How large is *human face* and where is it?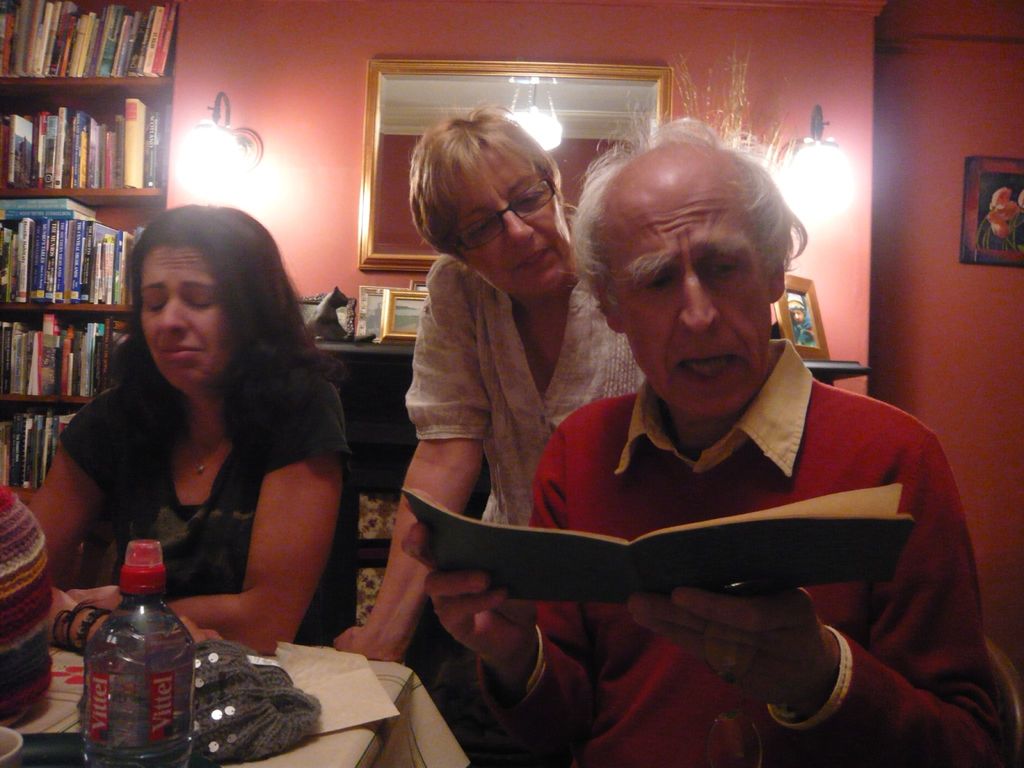
Bounding box: bbox(614, 148, 767, 422).
